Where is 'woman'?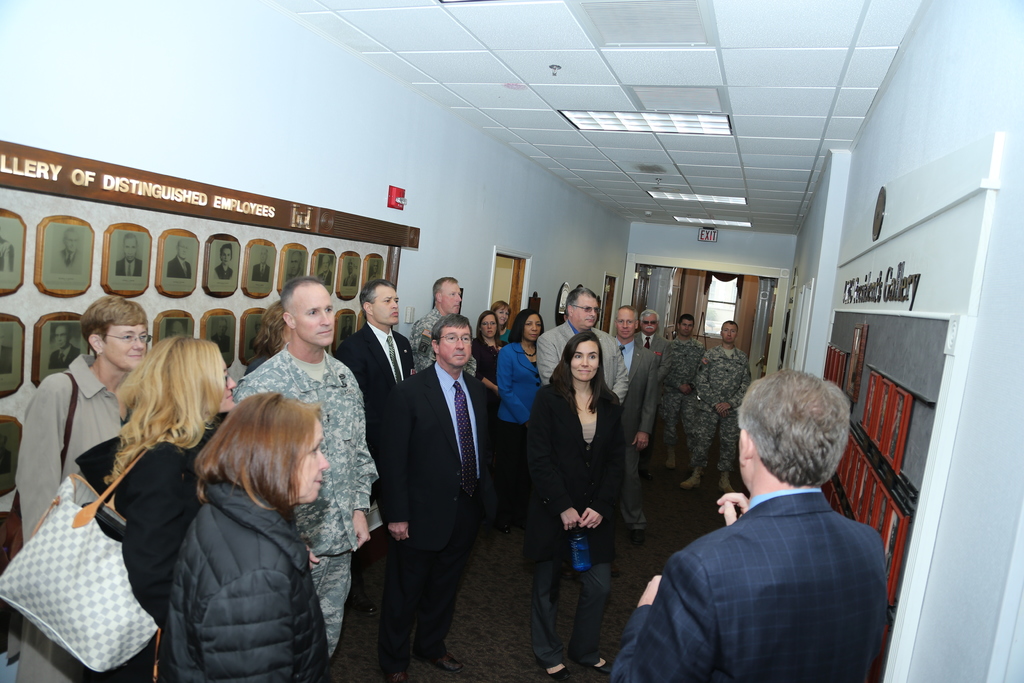
l=488, t=294, r=512, b=345.
